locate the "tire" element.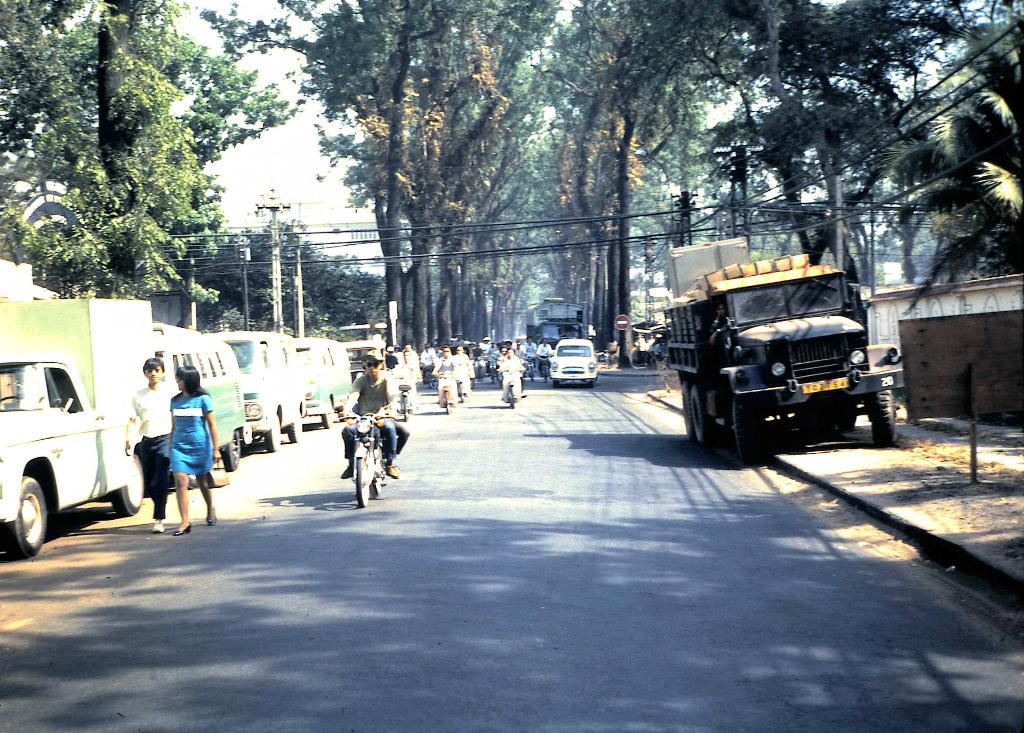
Element bbox: BBox(876, 389, 892, 445).
